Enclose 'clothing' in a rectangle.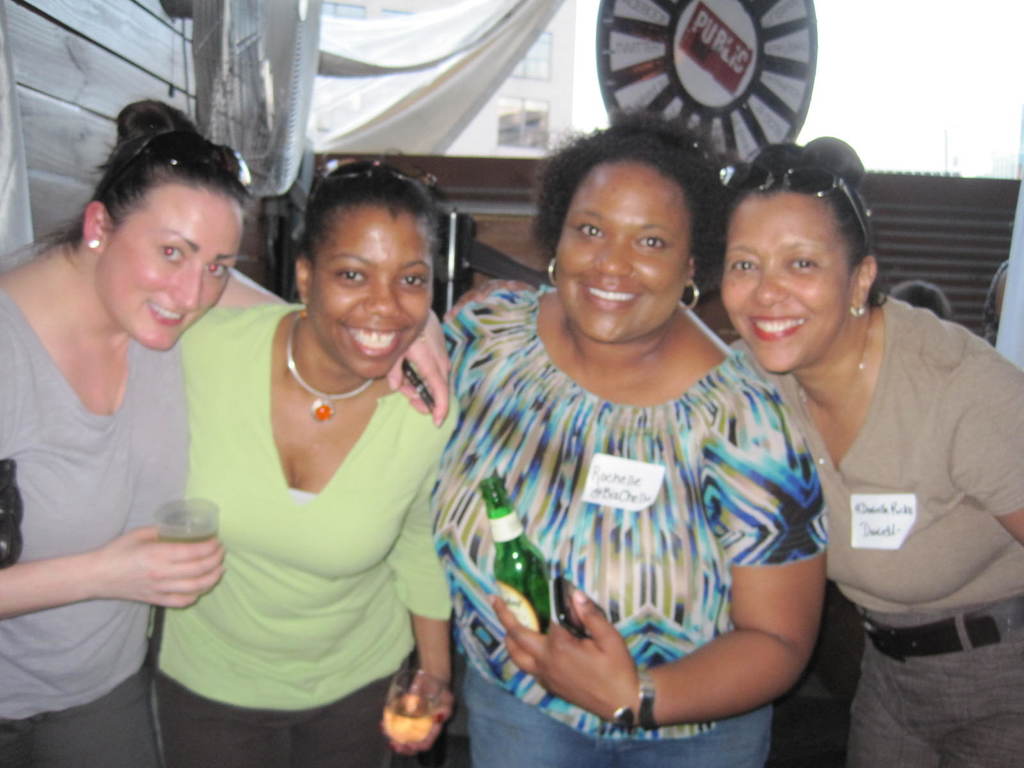
{"left": 0, "top": 663, "right": 163, "bottom": 766}.
